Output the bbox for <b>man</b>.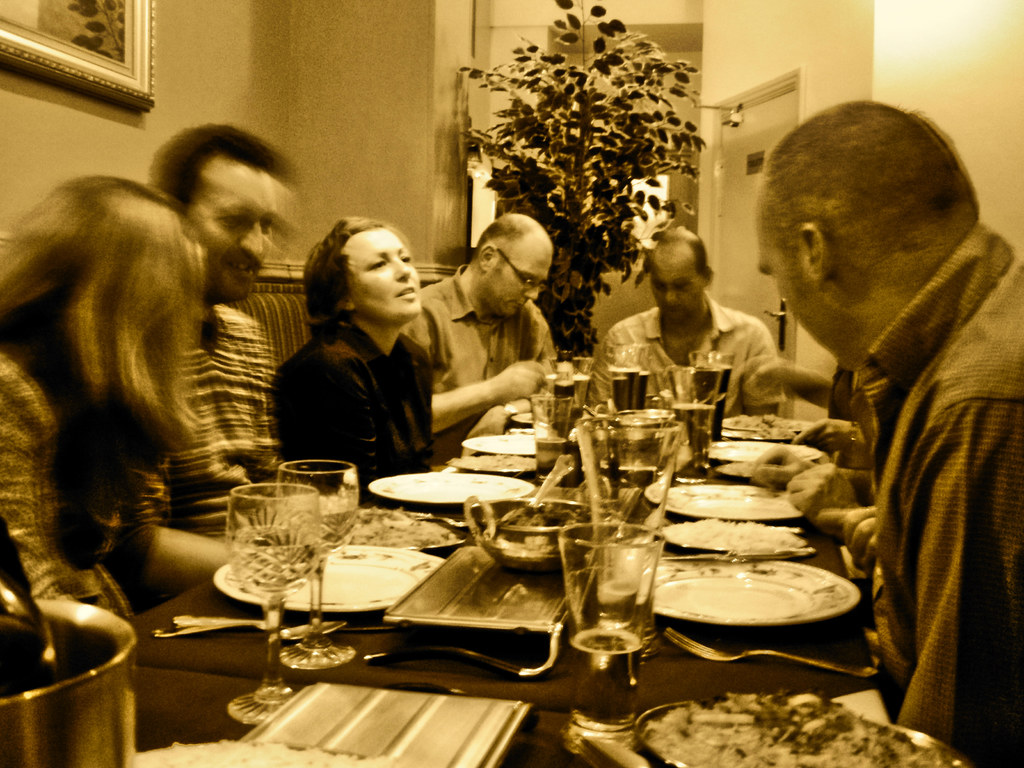
{"left": 747, "top": 93, "right": 1023, "bottom": 739}.
